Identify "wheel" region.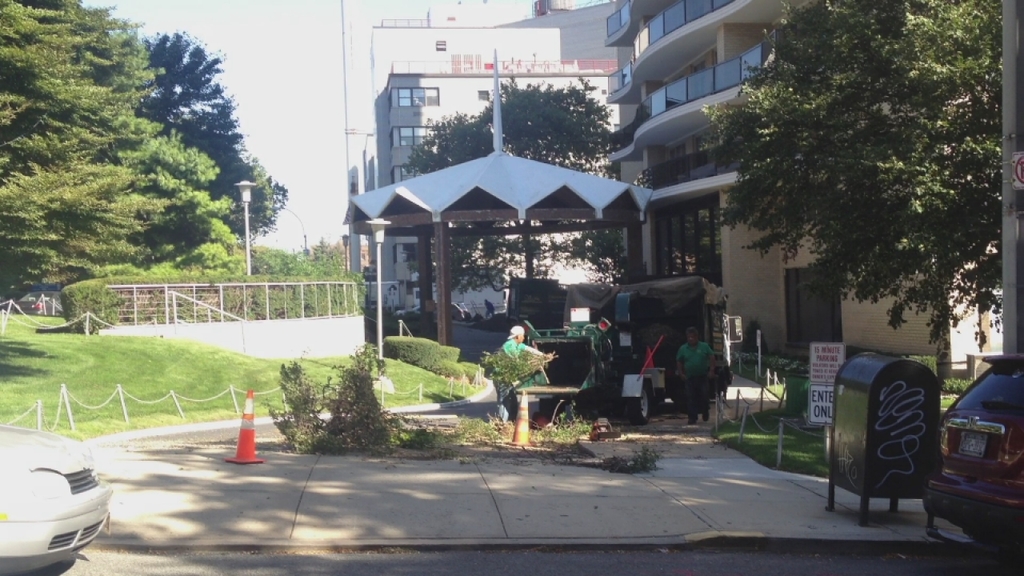
Region: select_region(630, 388, 652, 424).
